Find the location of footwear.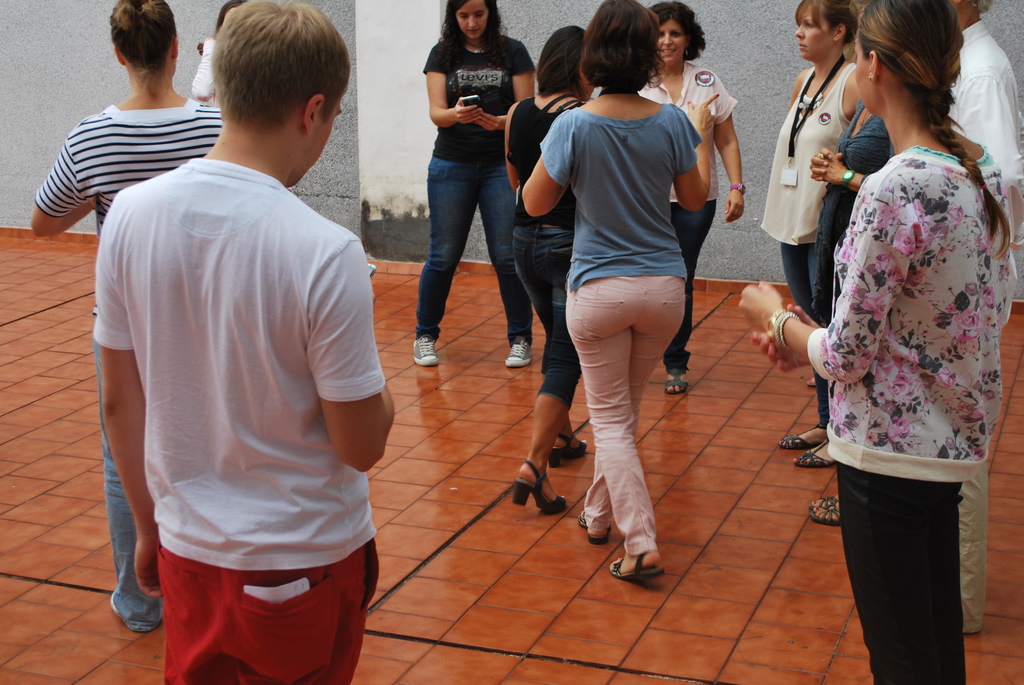
Location: {"left": 792, "top": 450, "right": 836, "bottom": 471}.
